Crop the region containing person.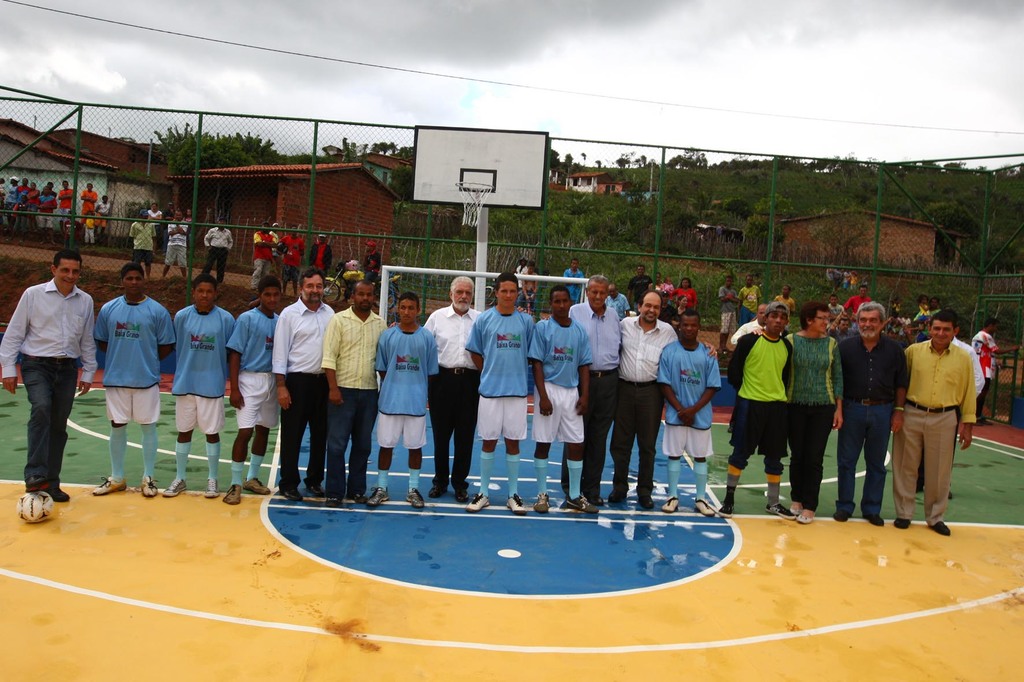
Crop region: [left=718, top=294, right=793, bottom=519].
